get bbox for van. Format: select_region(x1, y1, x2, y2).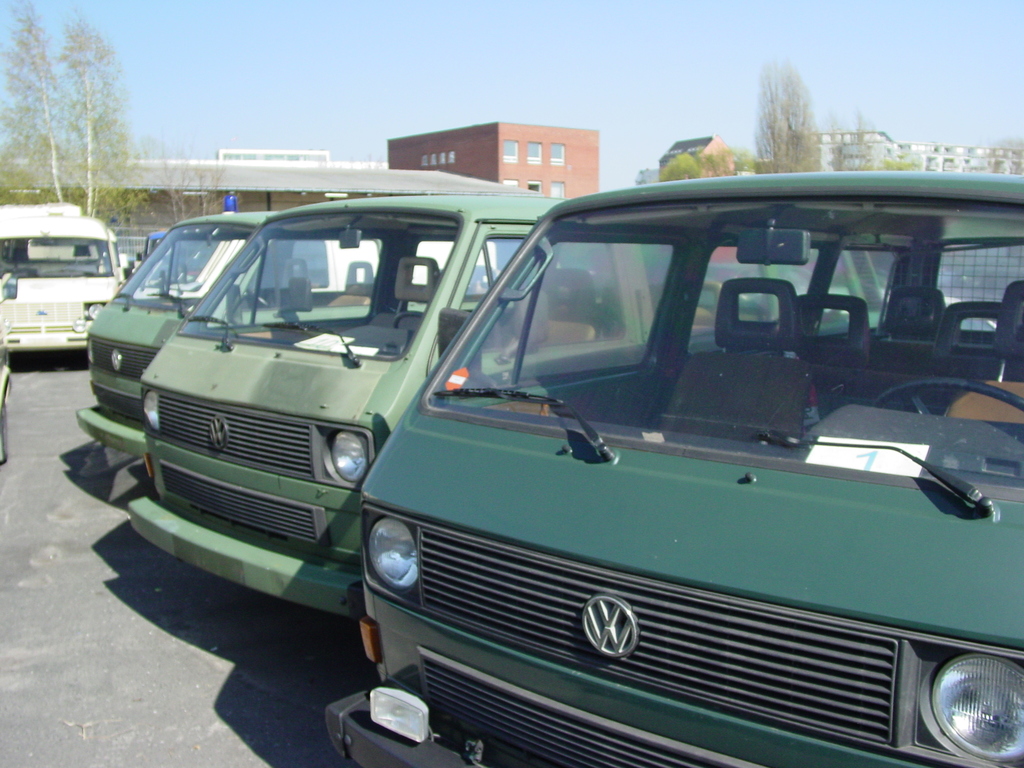
select_region(0, 209, 125, 355).
